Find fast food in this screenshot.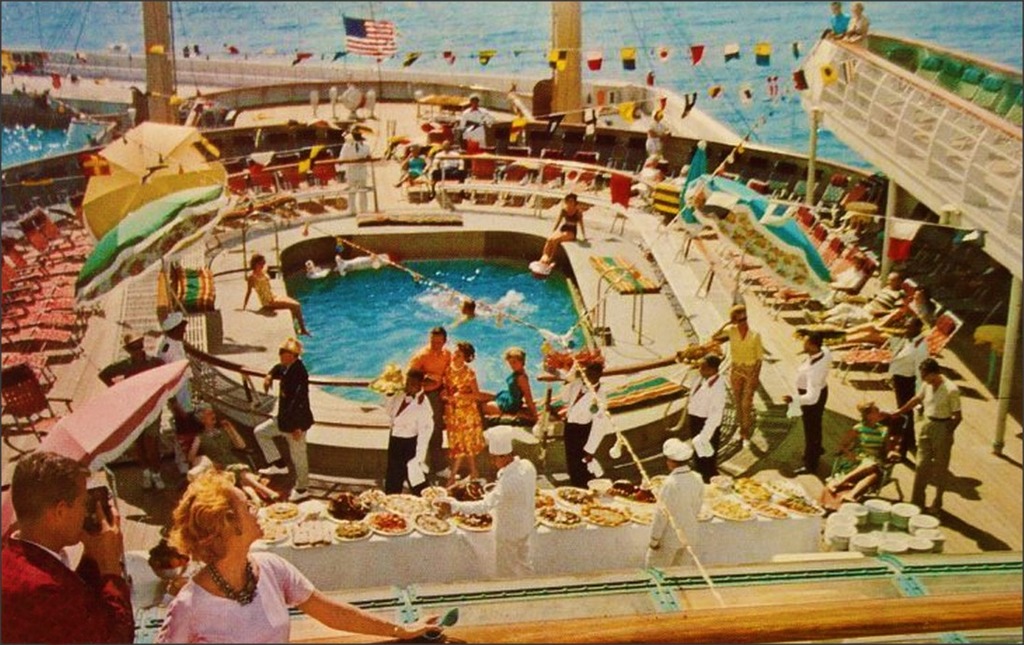
The bounding box for fast food is (x1=715, y1=499, x2=751, y2=521).
